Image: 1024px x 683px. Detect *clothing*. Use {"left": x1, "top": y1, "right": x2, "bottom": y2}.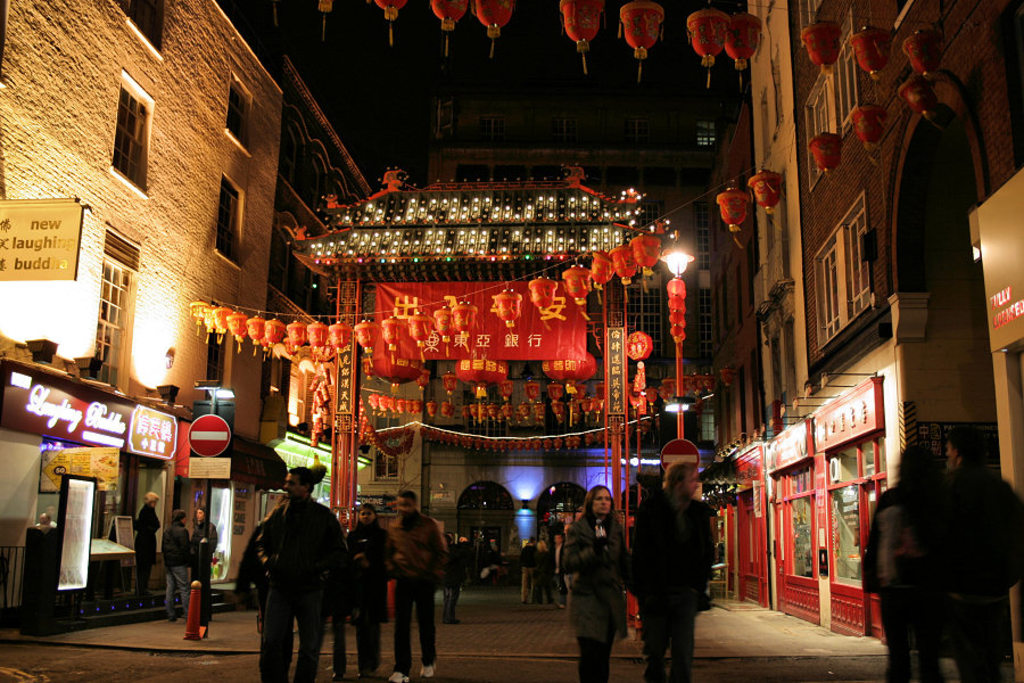
{"left": 461, "top": 544, "right": 473, "bottom": 583}.
